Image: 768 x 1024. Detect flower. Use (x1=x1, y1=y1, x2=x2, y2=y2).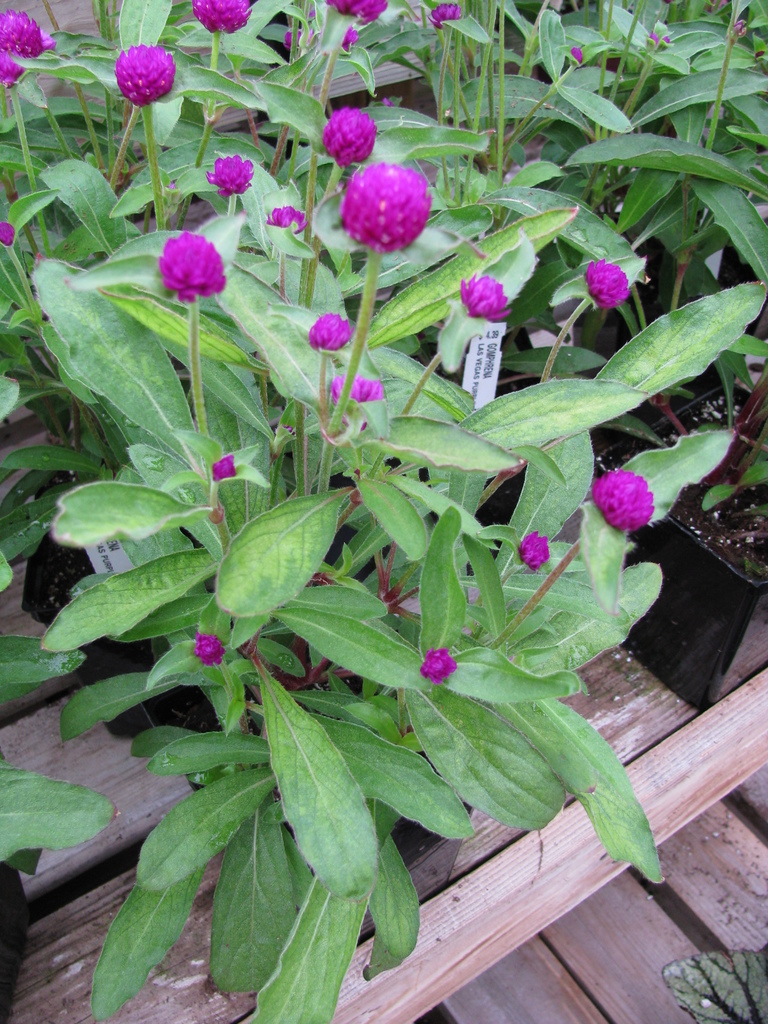
(x1=162, y1=232, x2=227, y2=298).
